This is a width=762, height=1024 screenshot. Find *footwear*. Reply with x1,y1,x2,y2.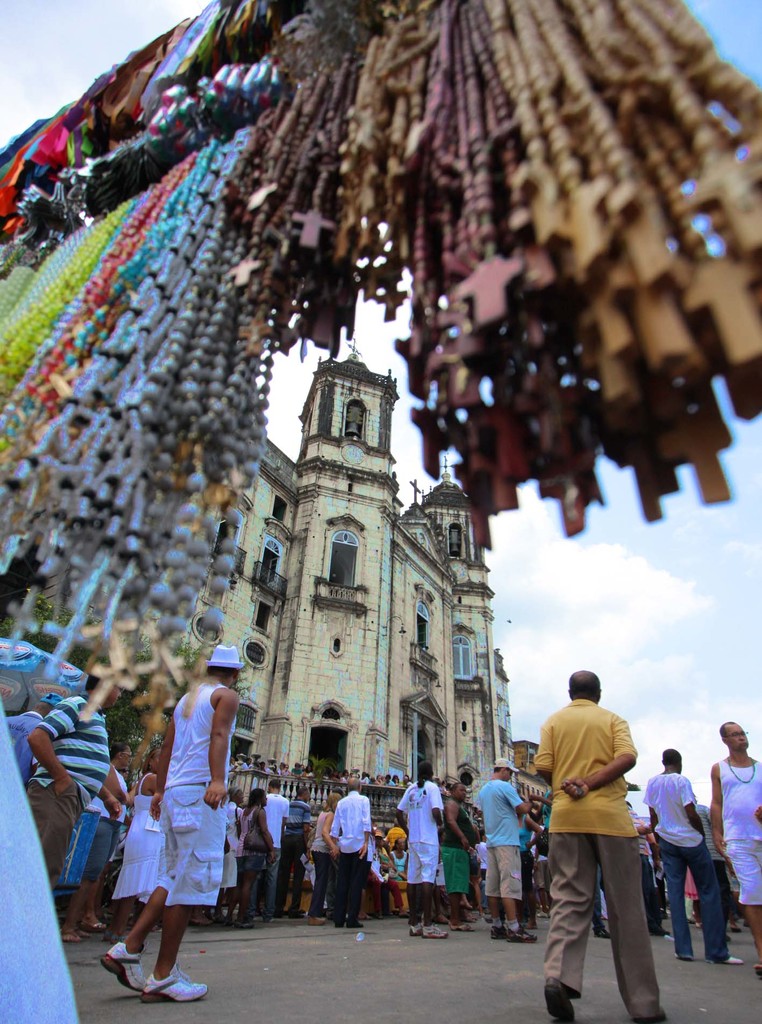
420,918,450,940.
